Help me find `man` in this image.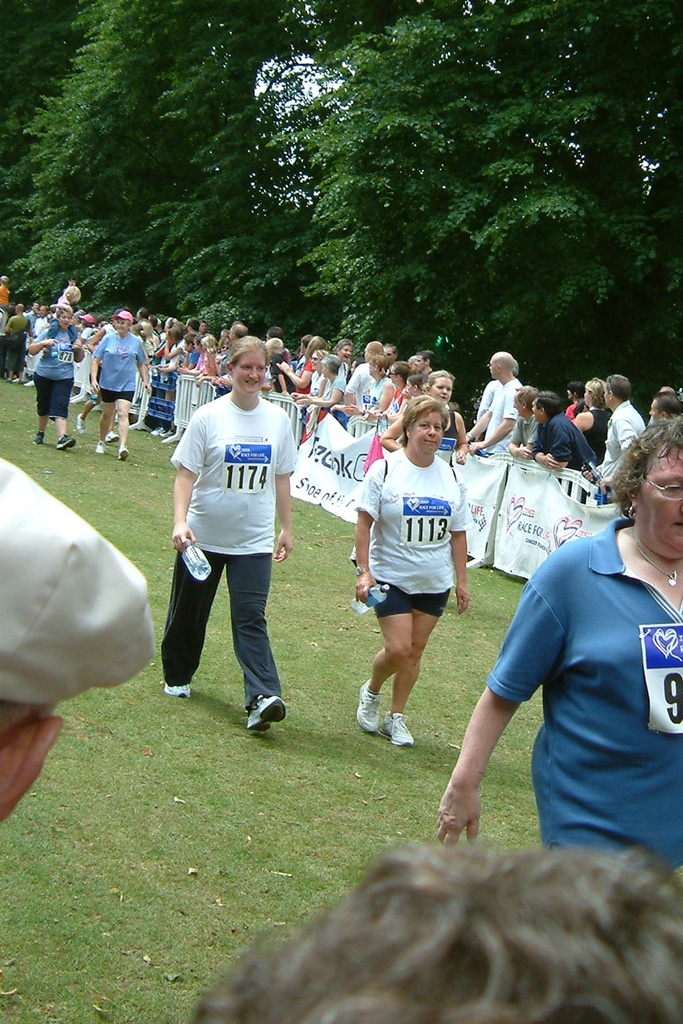
Found it: [x1=476, y1=380, x2=498, y2=436].
